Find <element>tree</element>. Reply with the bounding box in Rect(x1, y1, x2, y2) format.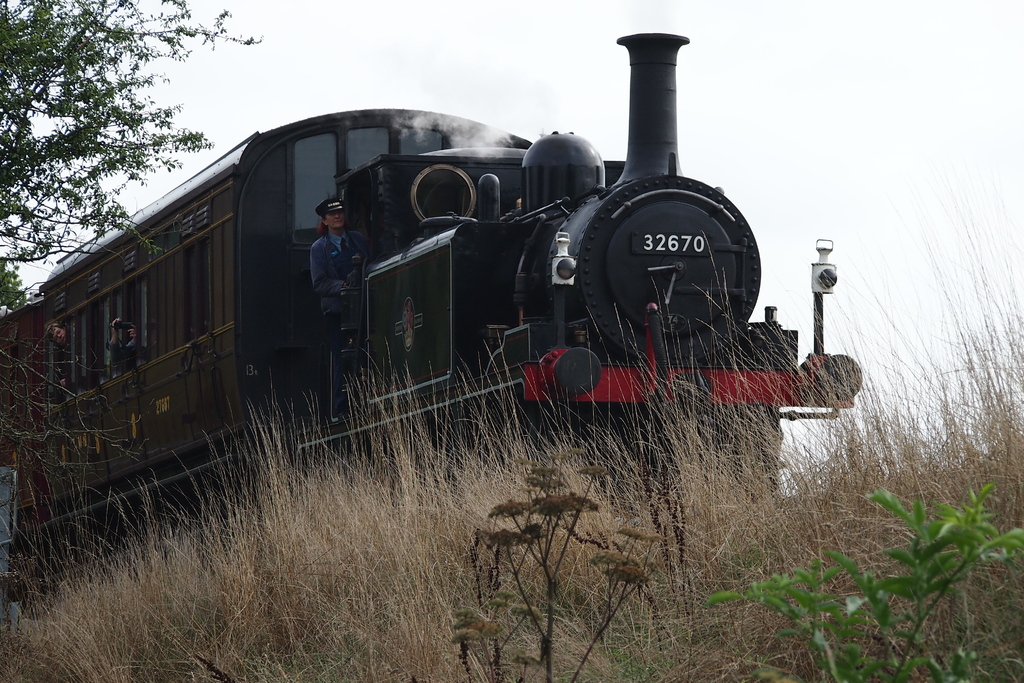
Rect(0, 0, 261, 472).
